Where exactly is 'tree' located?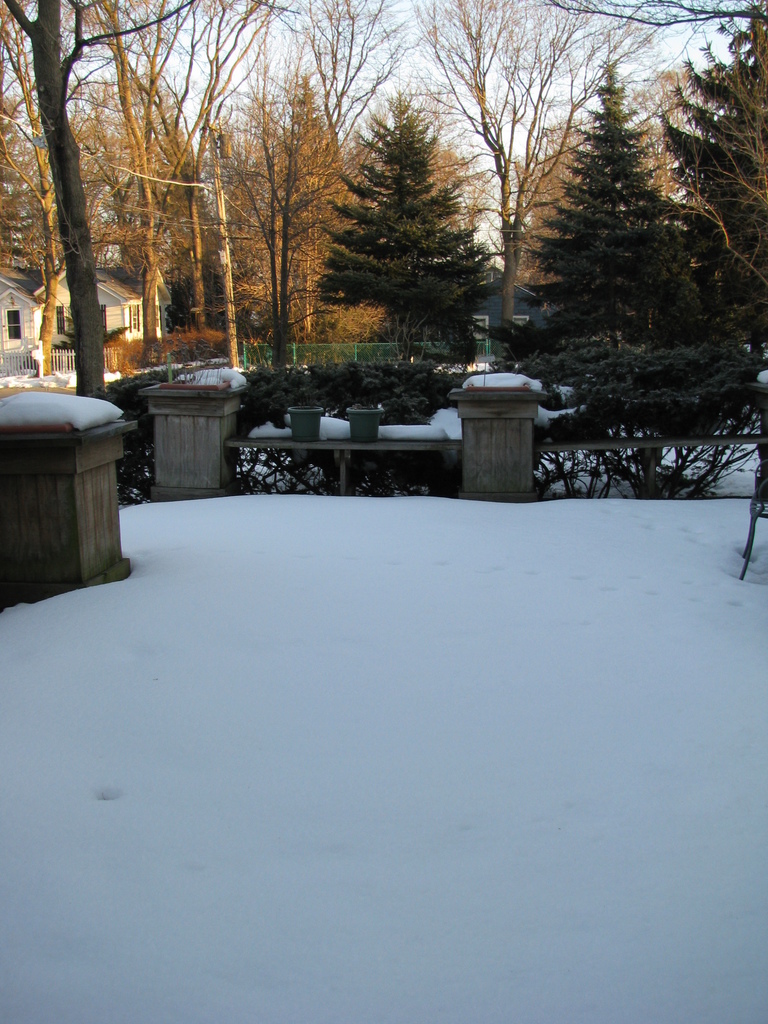
Its bounding box is bbox=[656, 0, 767, 358].
